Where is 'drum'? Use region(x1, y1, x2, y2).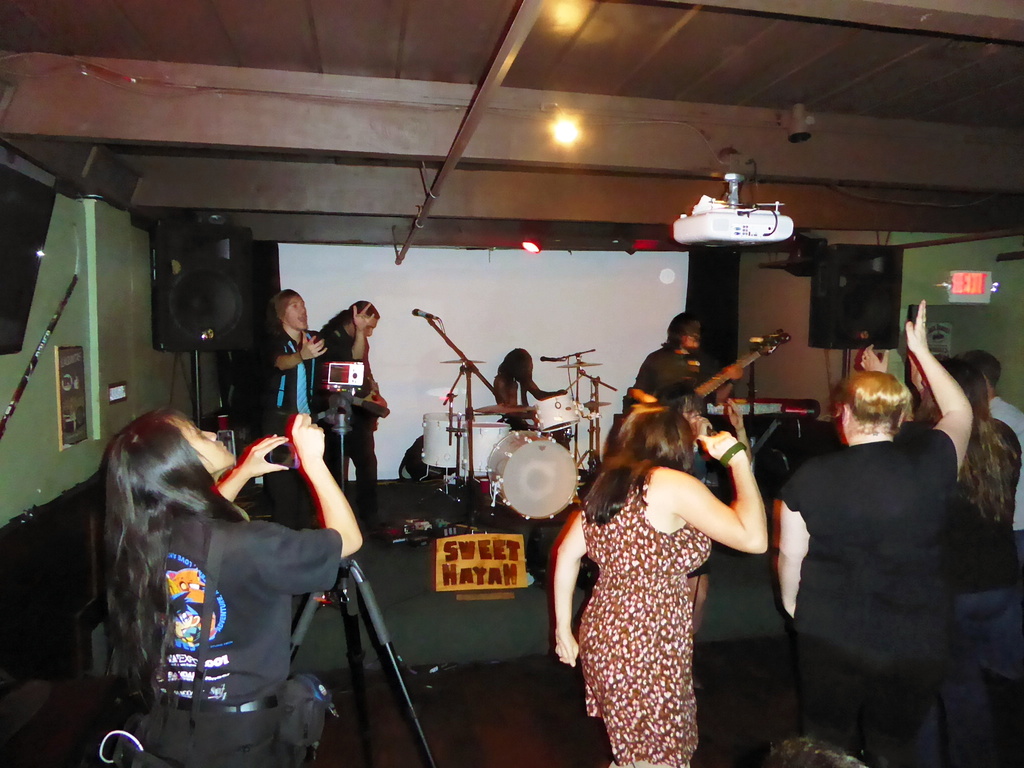
region(460, 424, 510, 481).
